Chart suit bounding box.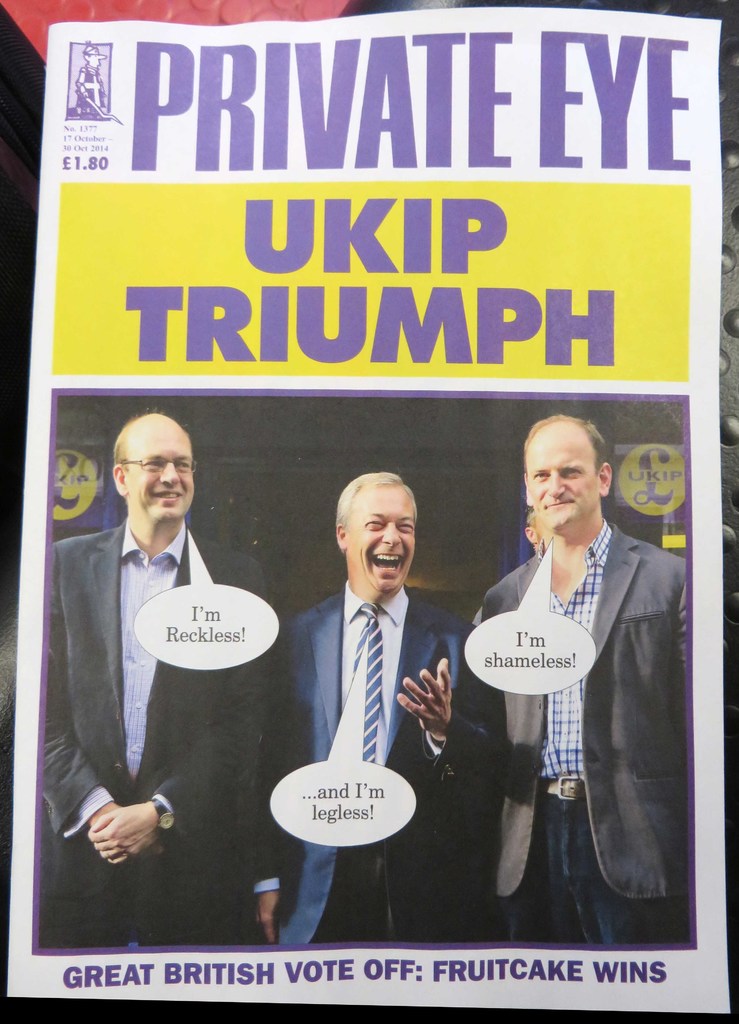
Charted: [left=41, top=516, right=270, bottom=948].
